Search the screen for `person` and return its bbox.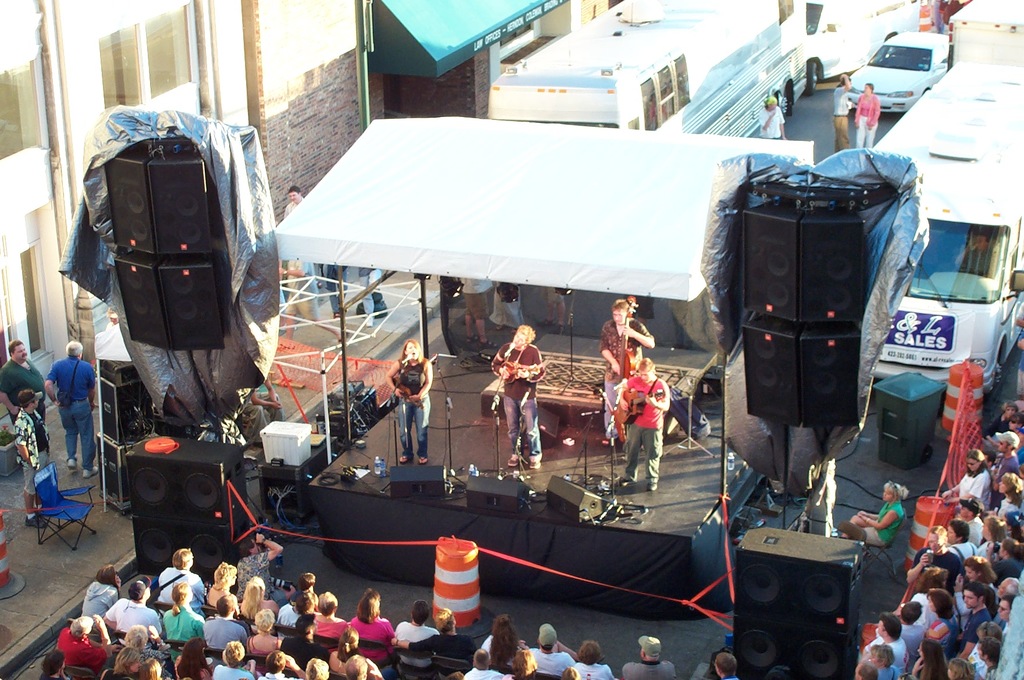
Found: 854/83/881/145.
